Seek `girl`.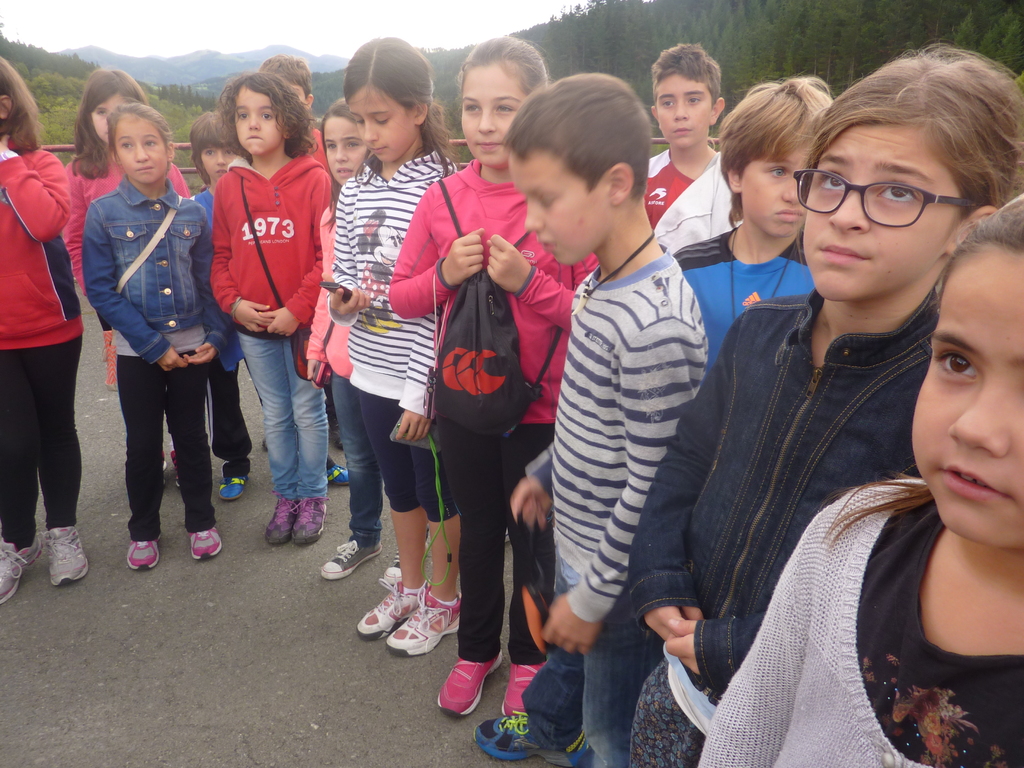
box=[320, 35, 461, 655].
